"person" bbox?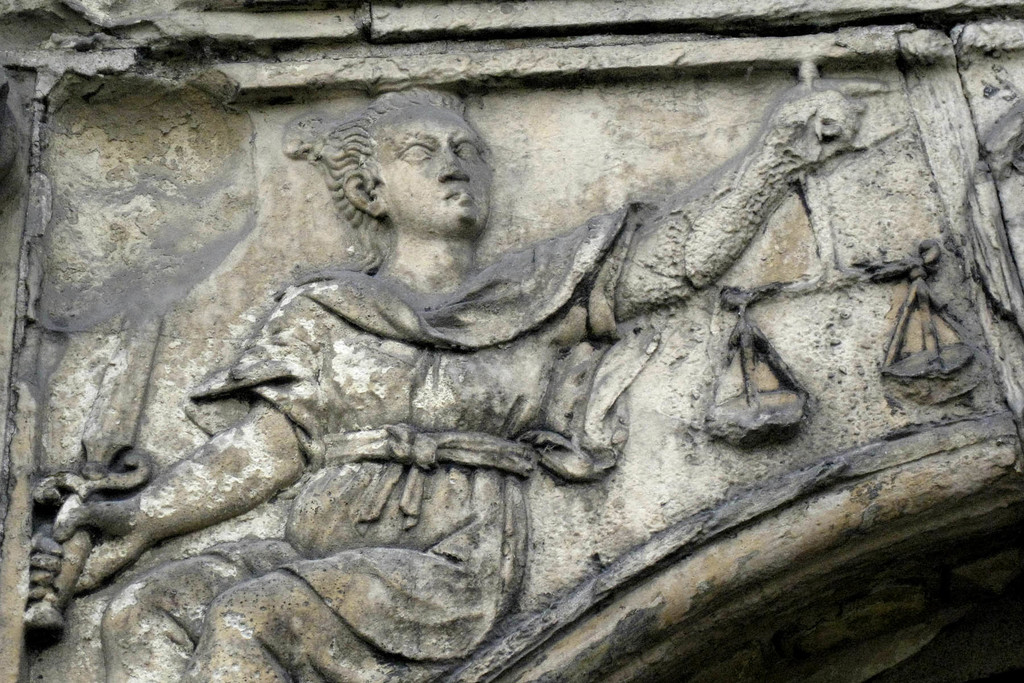
<box>20,76,862,682</box>
